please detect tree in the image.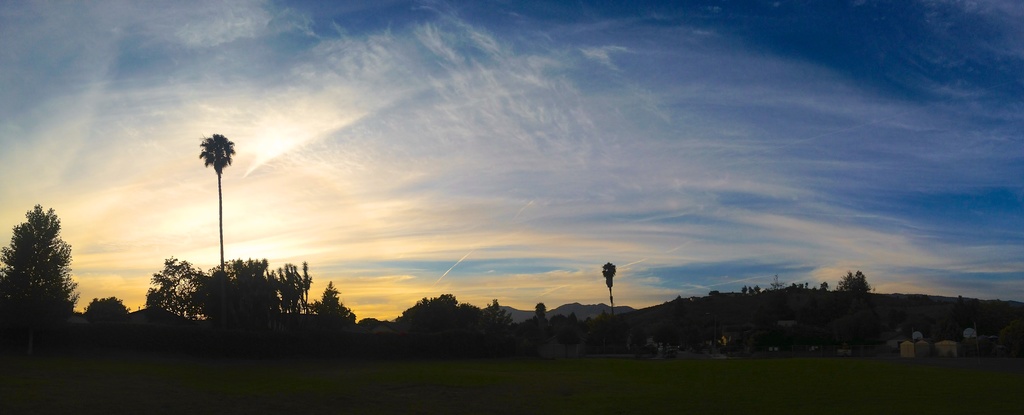
bbox=(84, 296, 131, 322).
